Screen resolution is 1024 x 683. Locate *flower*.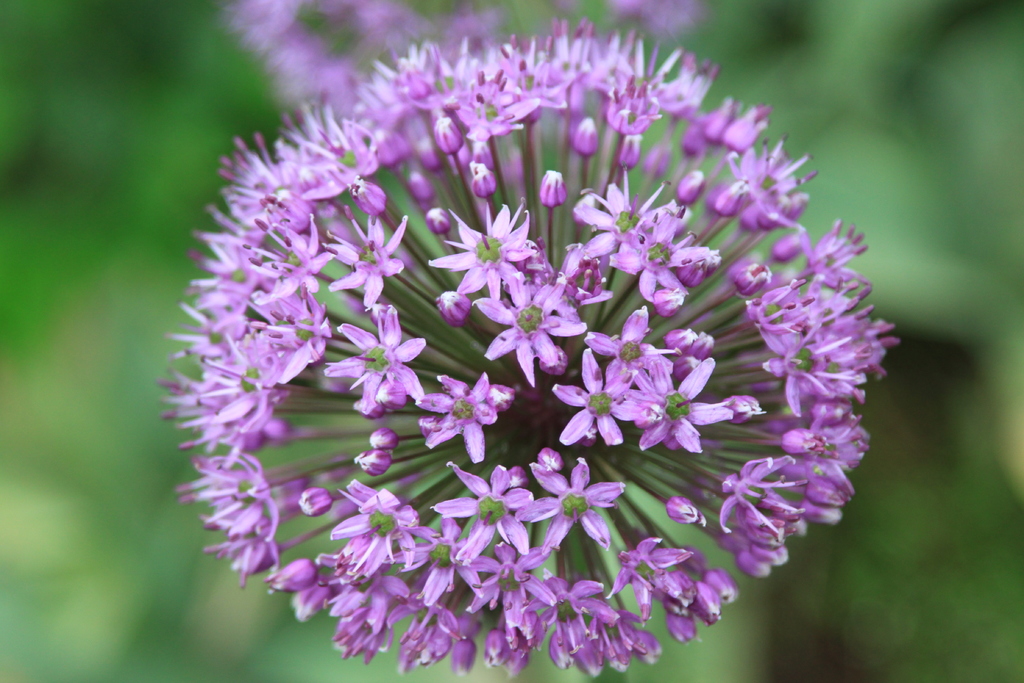
l=147, t=0, r=916, b=682.
